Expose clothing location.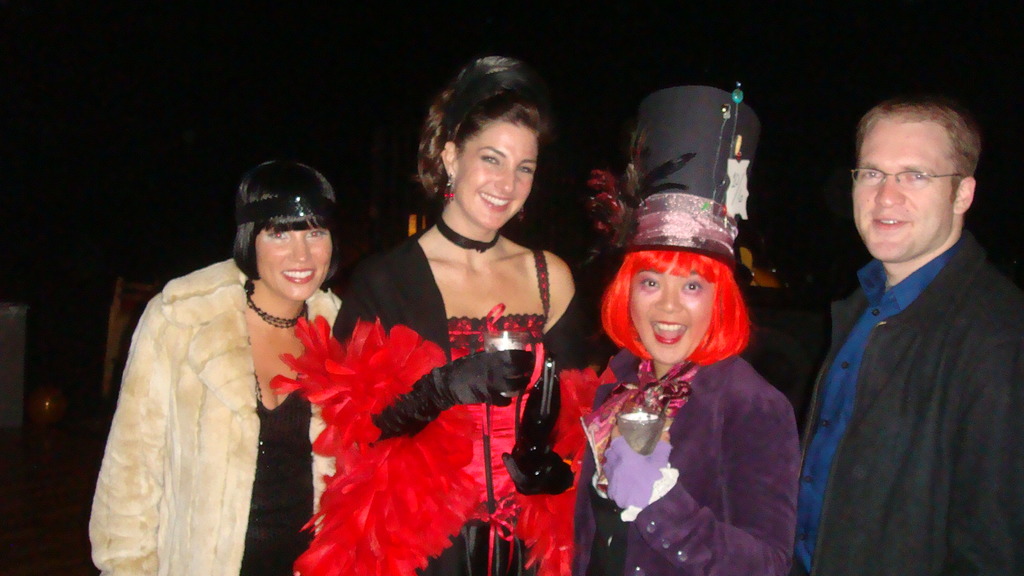
Exposed at 783/228/1023/575.
